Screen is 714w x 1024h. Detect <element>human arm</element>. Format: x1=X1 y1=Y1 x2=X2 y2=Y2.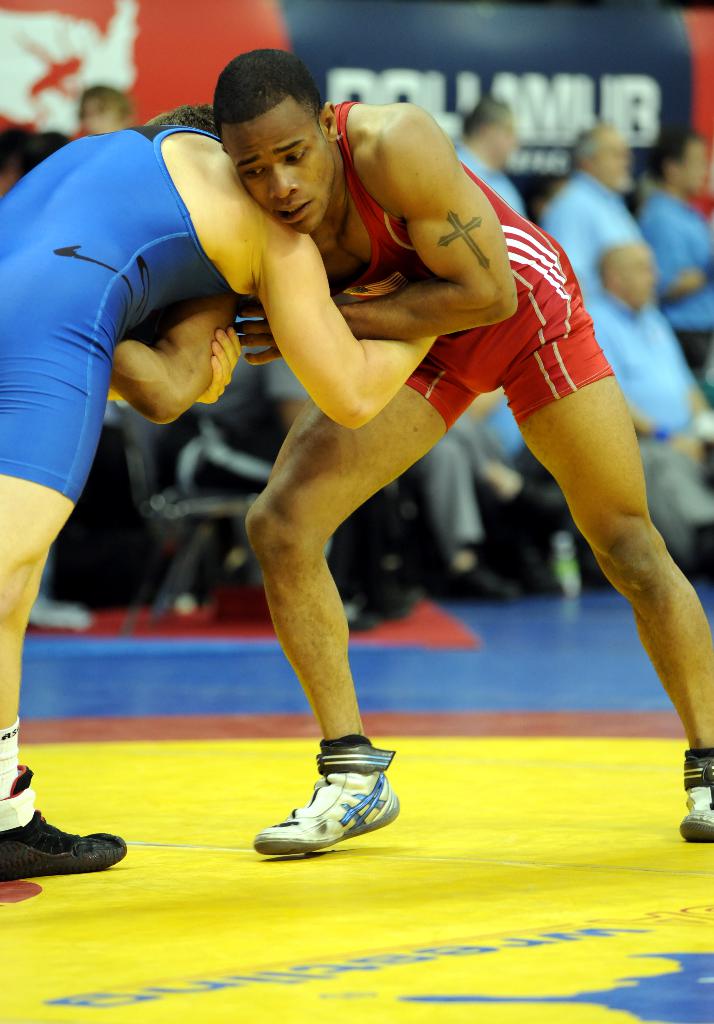
x1=103 y1=316 x2=253 y2=408.
